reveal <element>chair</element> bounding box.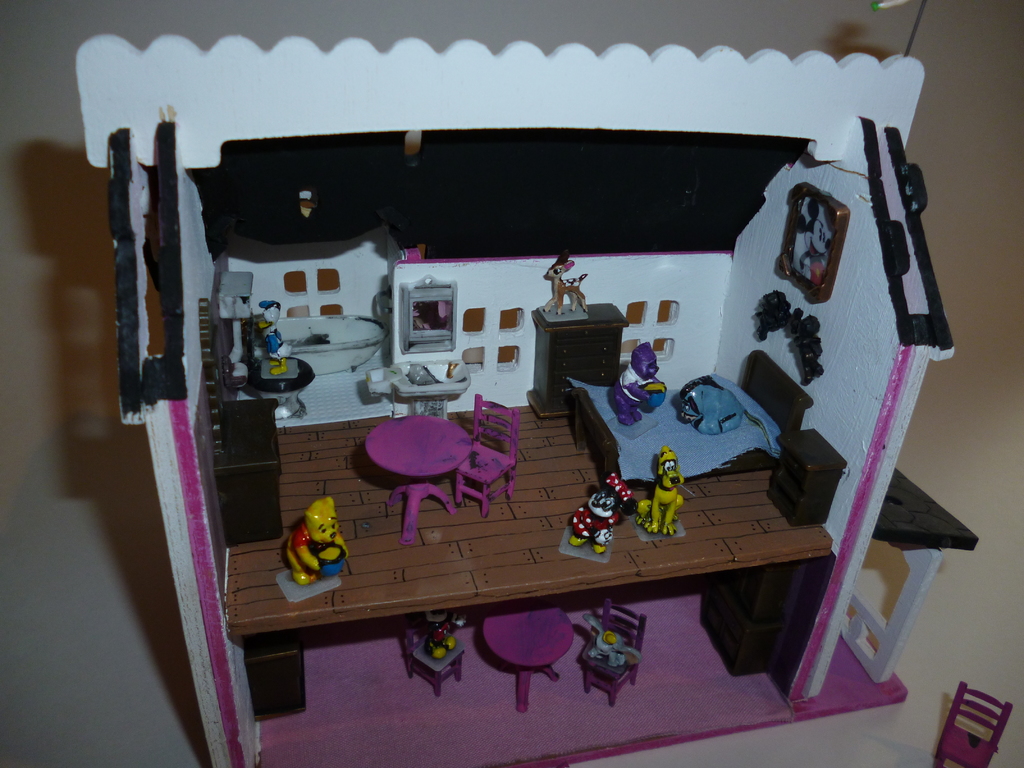
Revealed: 398,618,470,704.
